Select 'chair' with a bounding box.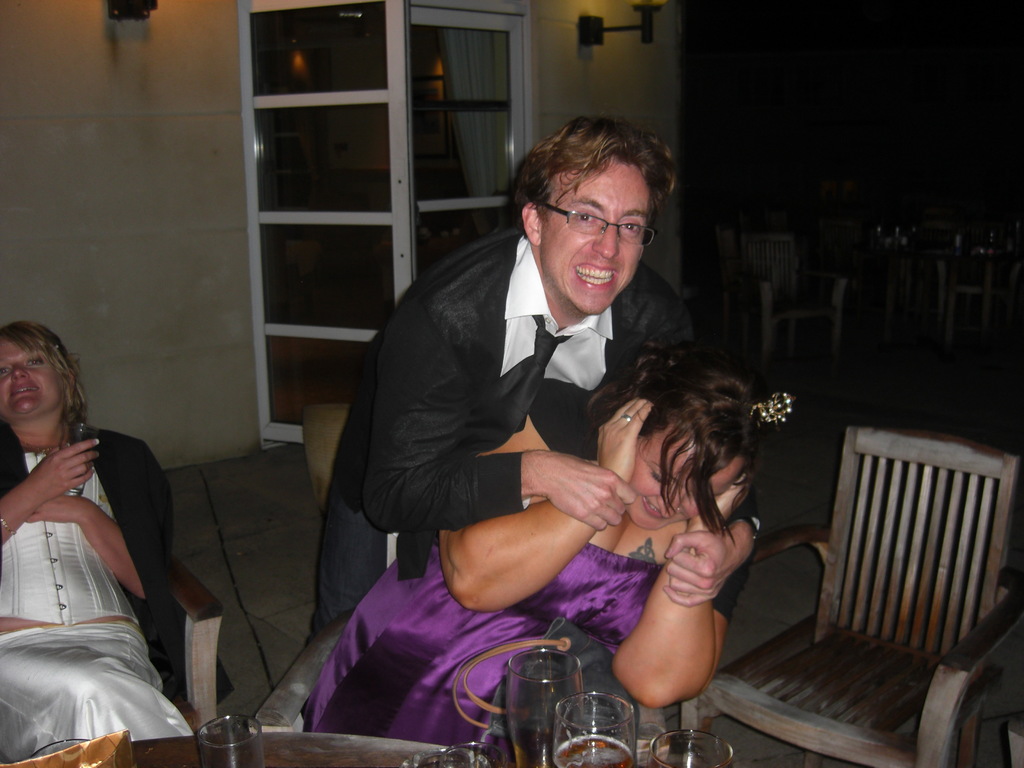
left=149, top=547, right=227, bottom=732.
